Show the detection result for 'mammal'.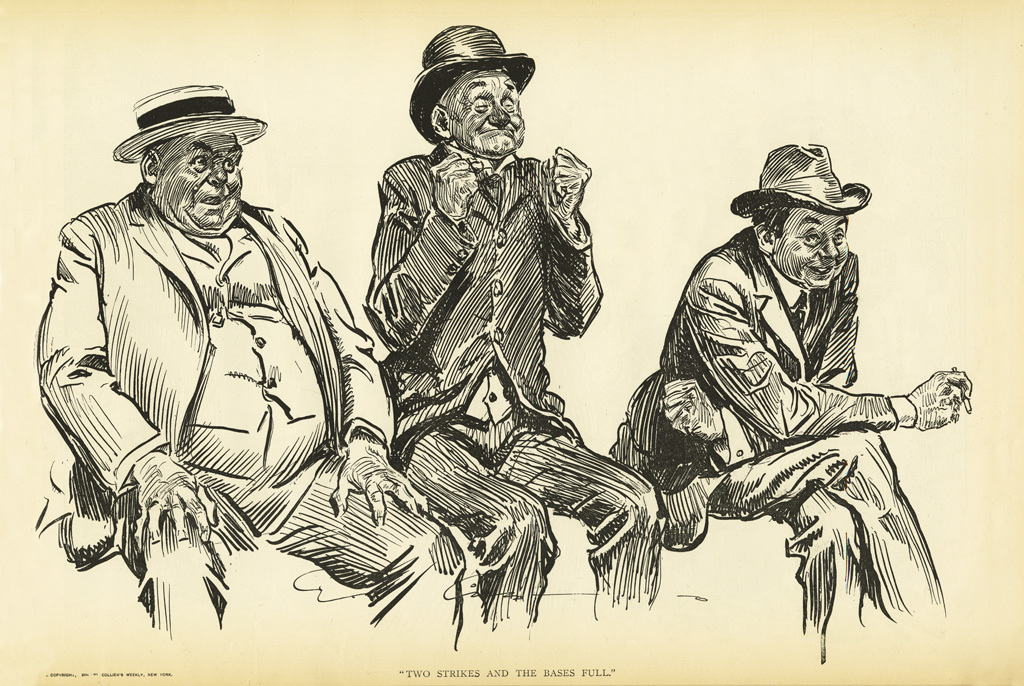
35/82/466/650.
